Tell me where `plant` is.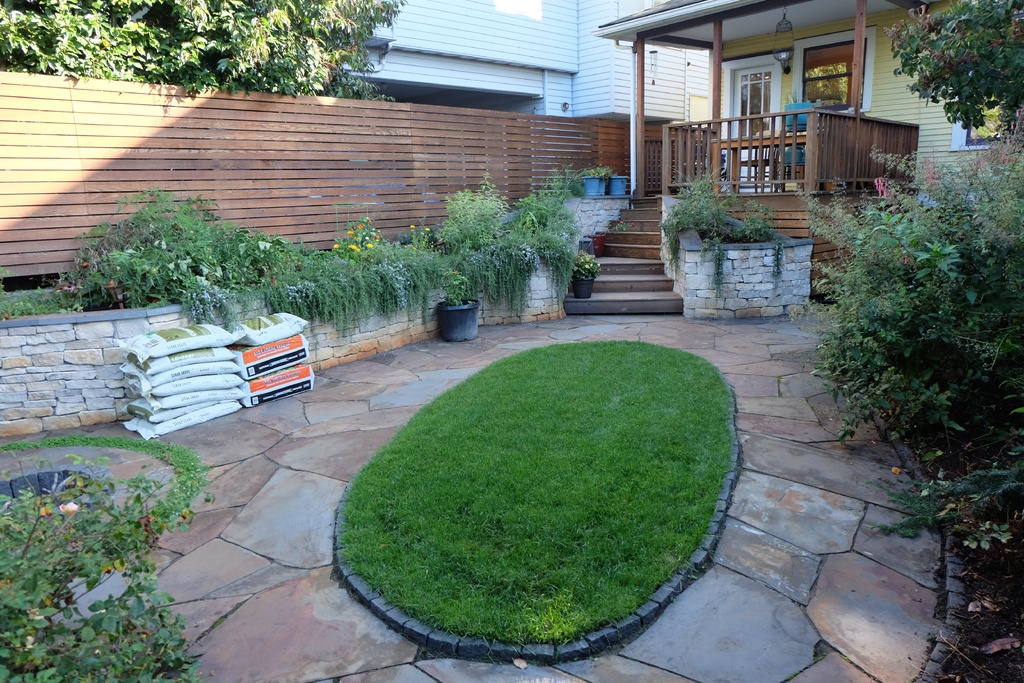
`plant` is at l=771, t=239, r=784, b=284.
